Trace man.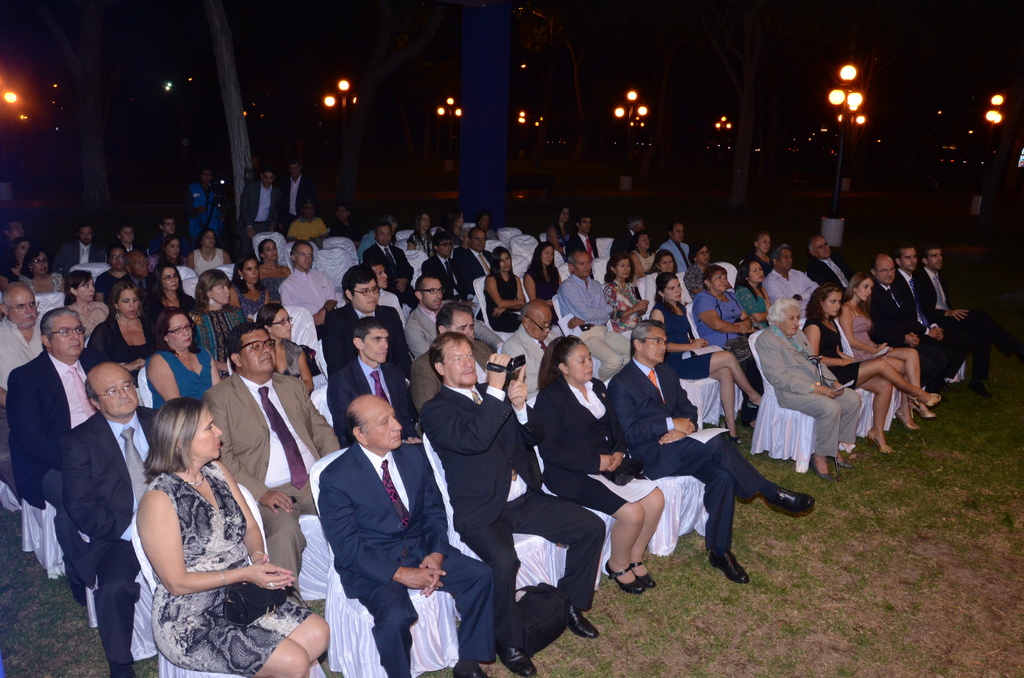
Traced to locate(283, 159, 319, 227).
